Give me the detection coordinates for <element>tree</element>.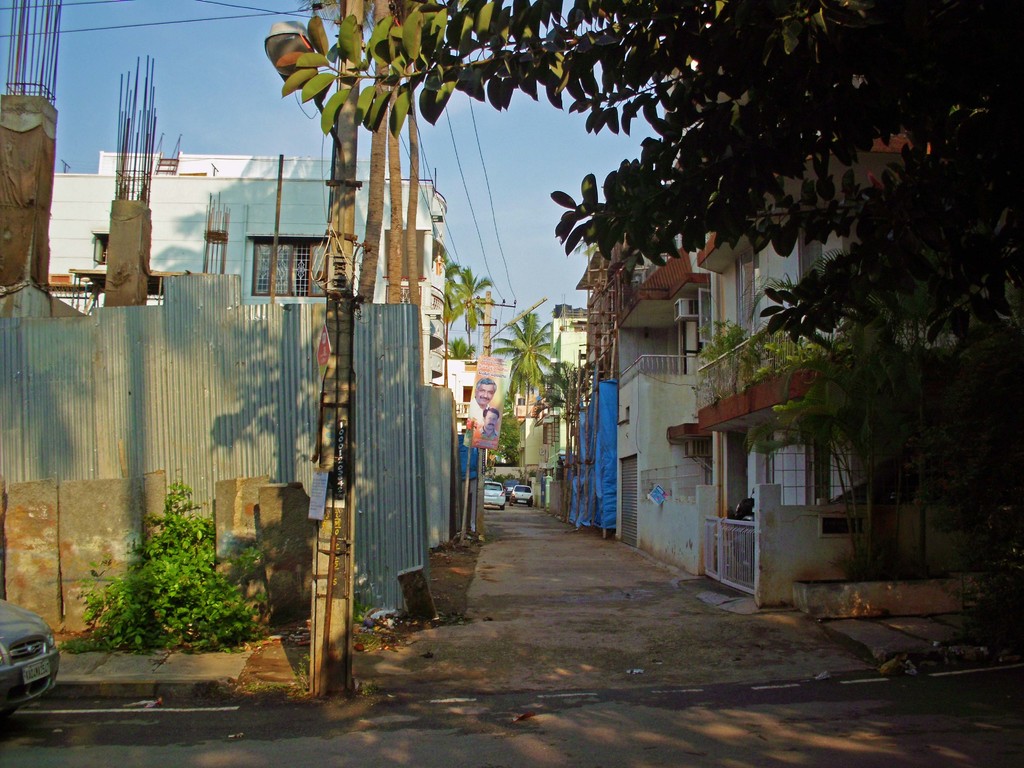
{"x1": 278, "y1": 0, "x2": 1023, "y2": 573}.
